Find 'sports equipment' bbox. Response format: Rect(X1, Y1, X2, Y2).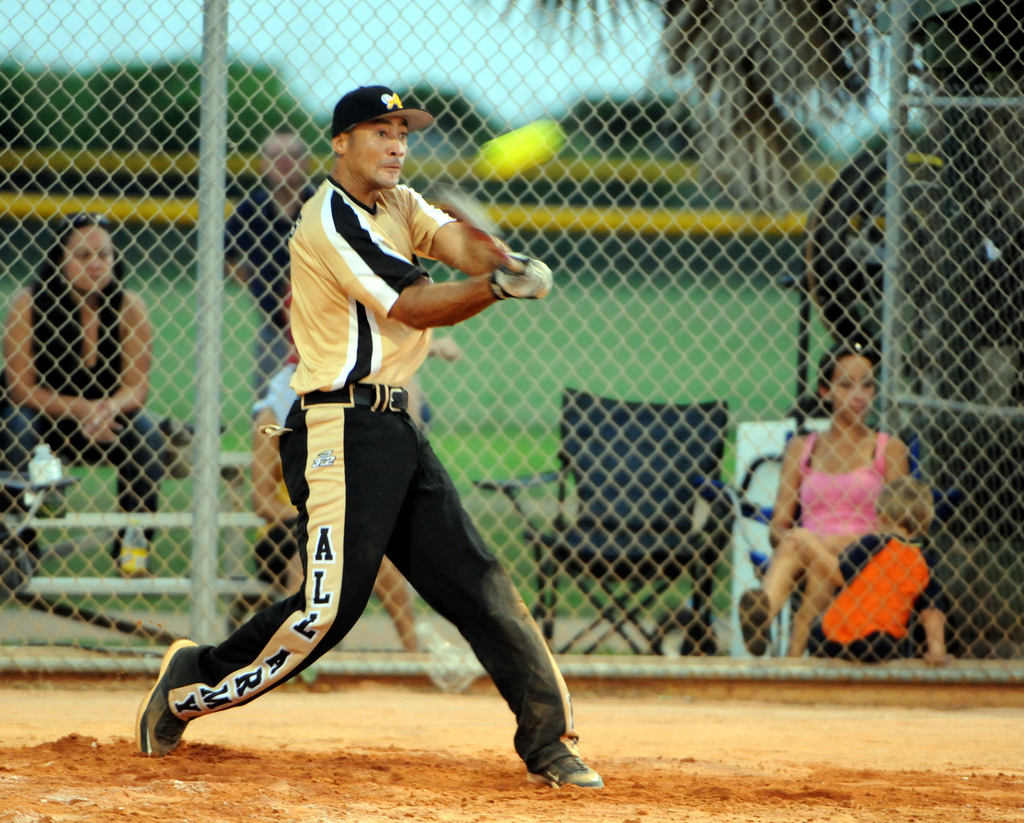
Rect(528, 753, 605, 791).
